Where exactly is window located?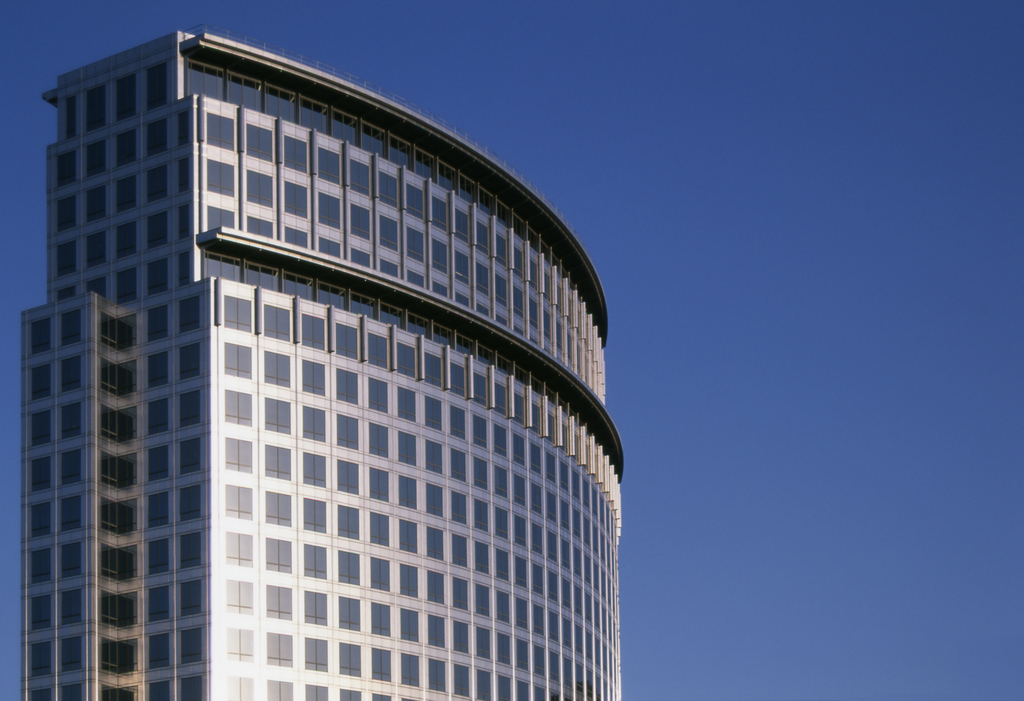
Its bounding box is bbox=(454, 622, 470, 658).
